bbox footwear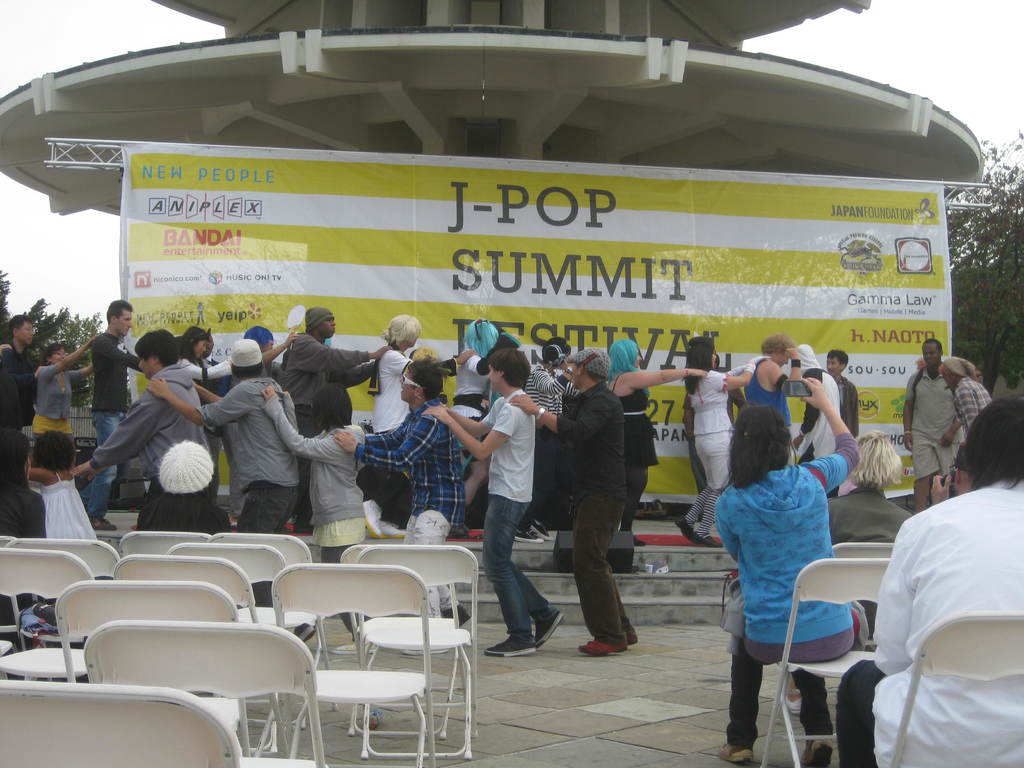
{"x1": 513, "y1": 529, "x2": 543, "y2": 543}
